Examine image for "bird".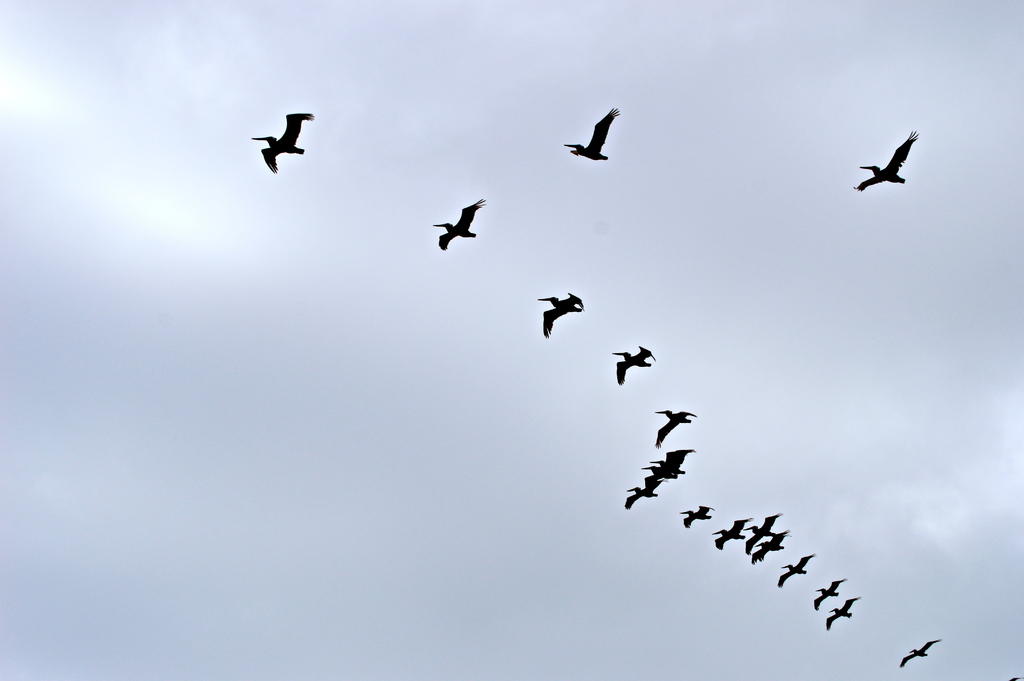
Examination result: rect(776, 549, 817, 587).
